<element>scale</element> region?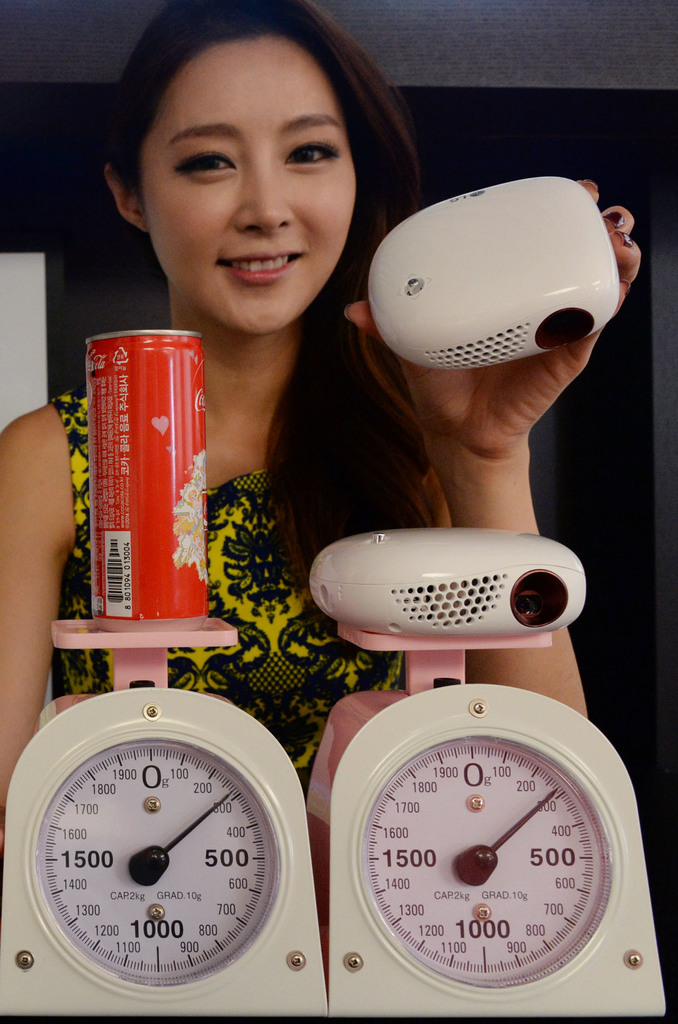
306 624 666 1016
